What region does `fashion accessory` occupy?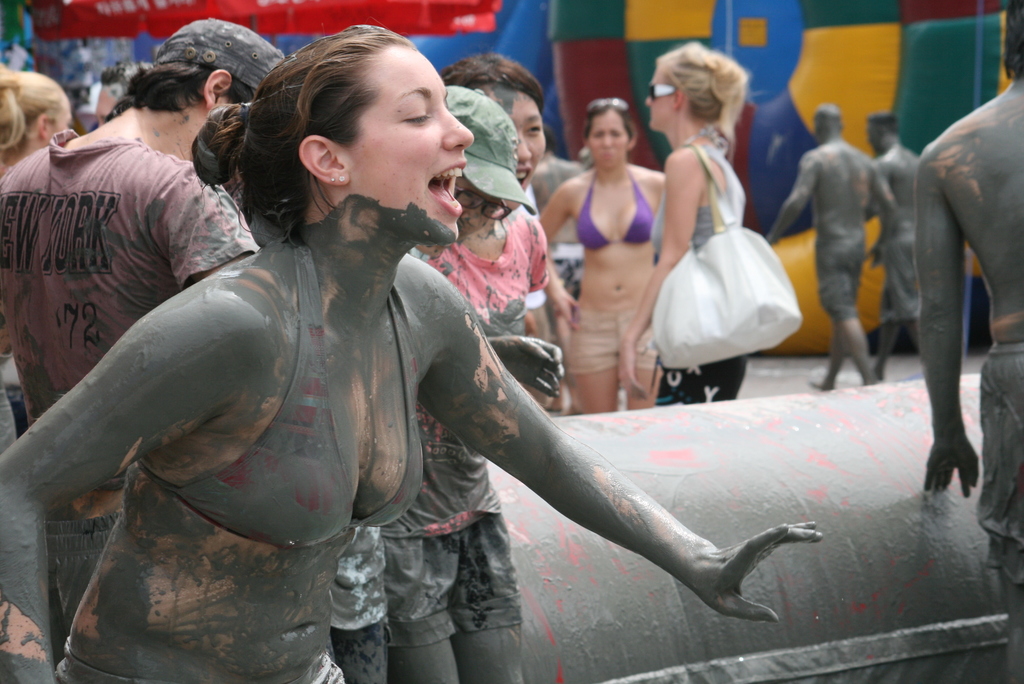
<region>238, 100, 248, 124</region>.
